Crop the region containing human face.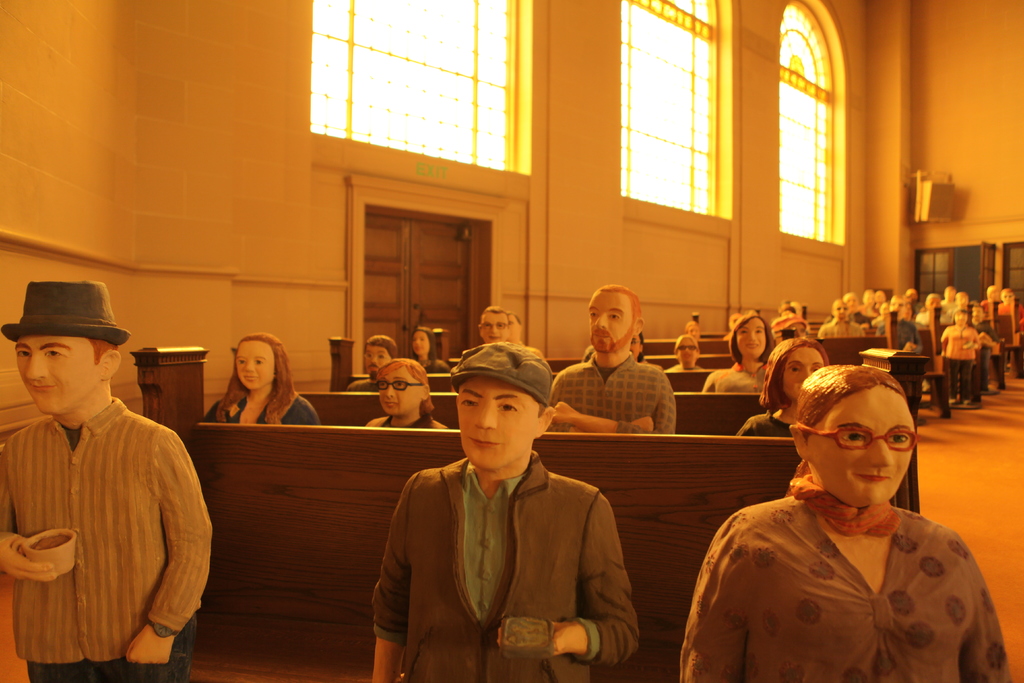
Crop region: select_region(365, 346, 388, 374).
